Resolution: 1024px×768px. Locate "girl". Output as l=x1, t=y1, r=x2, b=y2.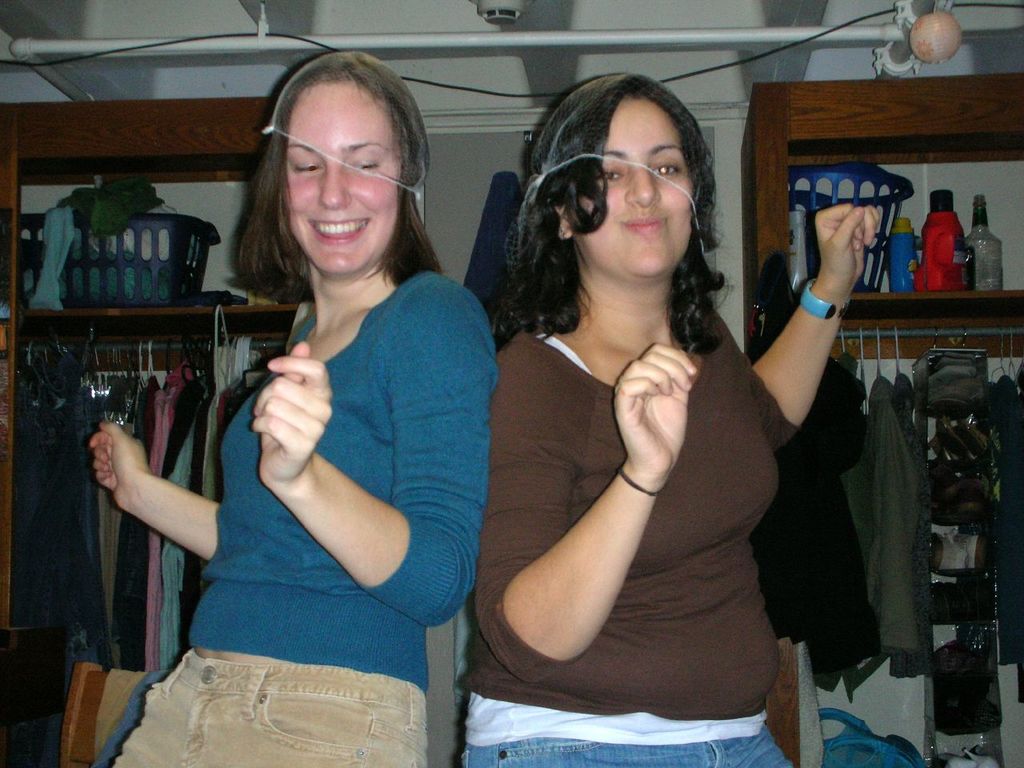
l=456, t=70, r=881, b=767.
